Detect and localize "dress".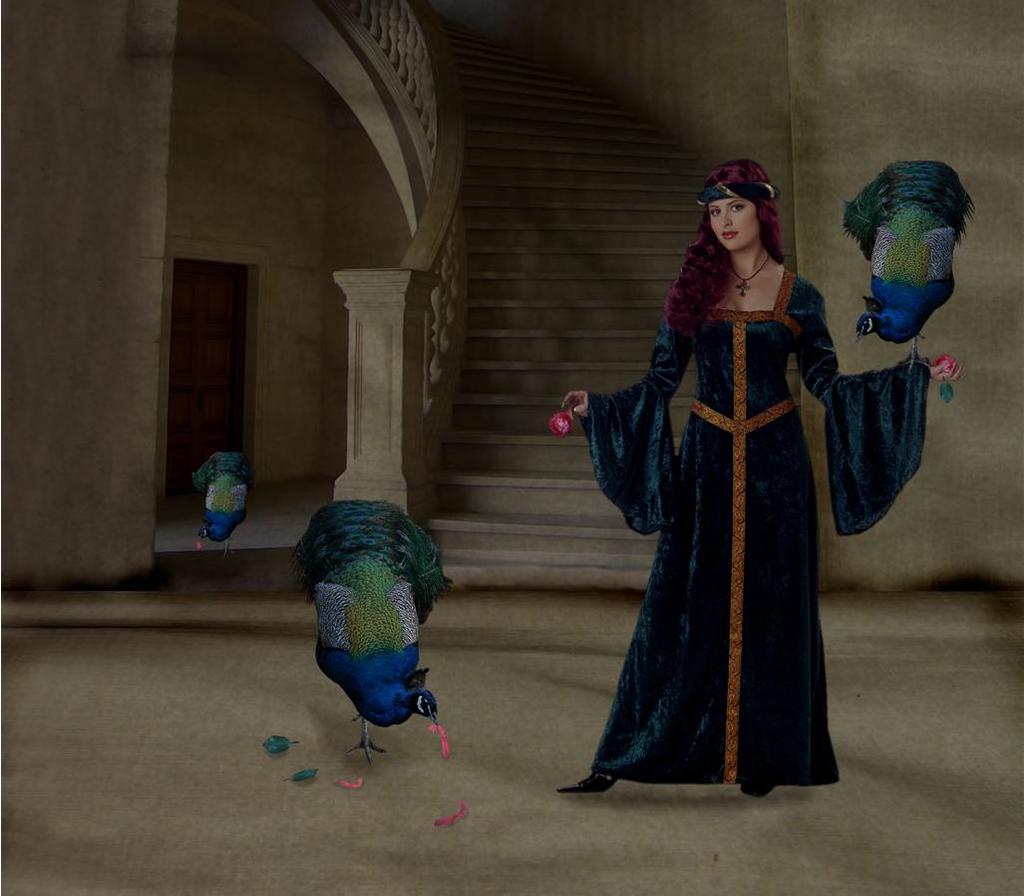
Localized at (left=580, top=266, right=936, bottom=785).
